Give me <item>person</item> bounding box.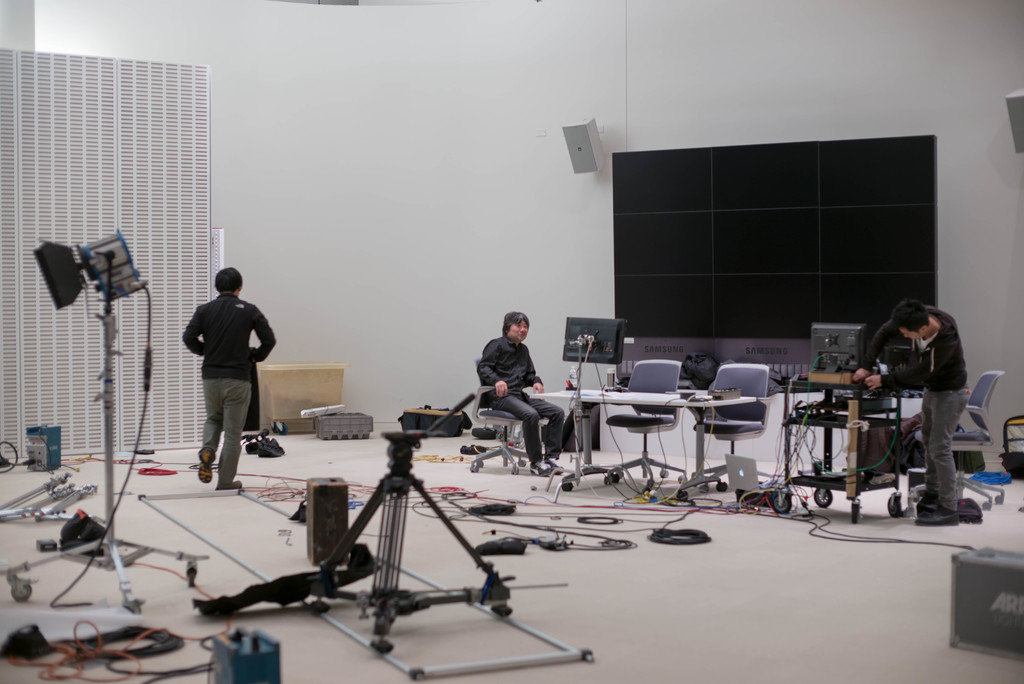
box(854, 304, 969, 528).
